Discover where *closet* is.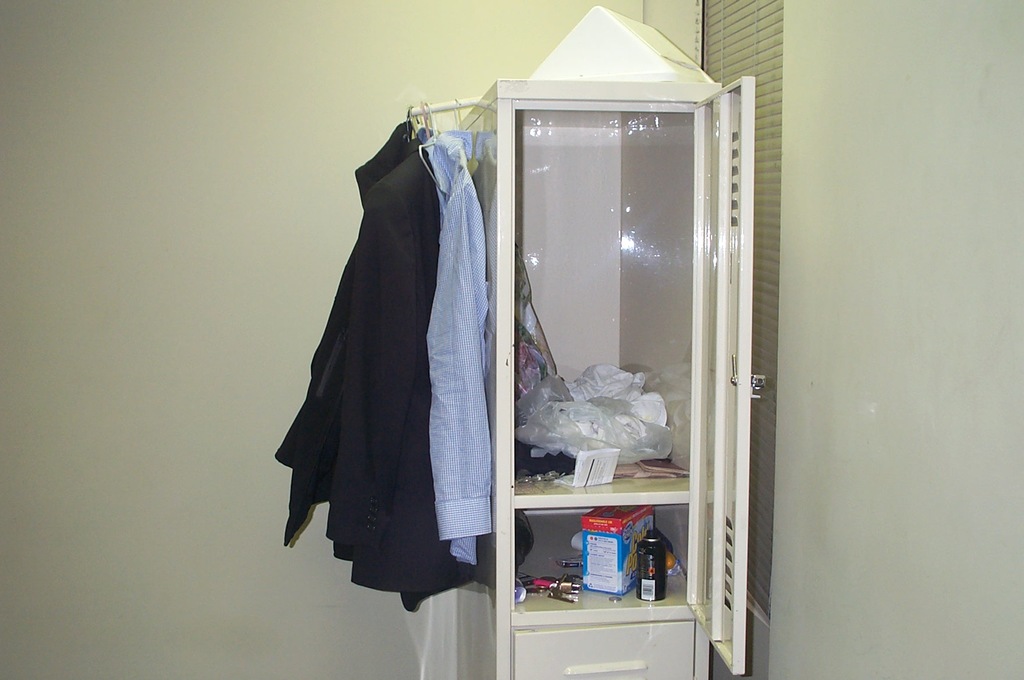
Discovered at [269, 99, 493, 617].
